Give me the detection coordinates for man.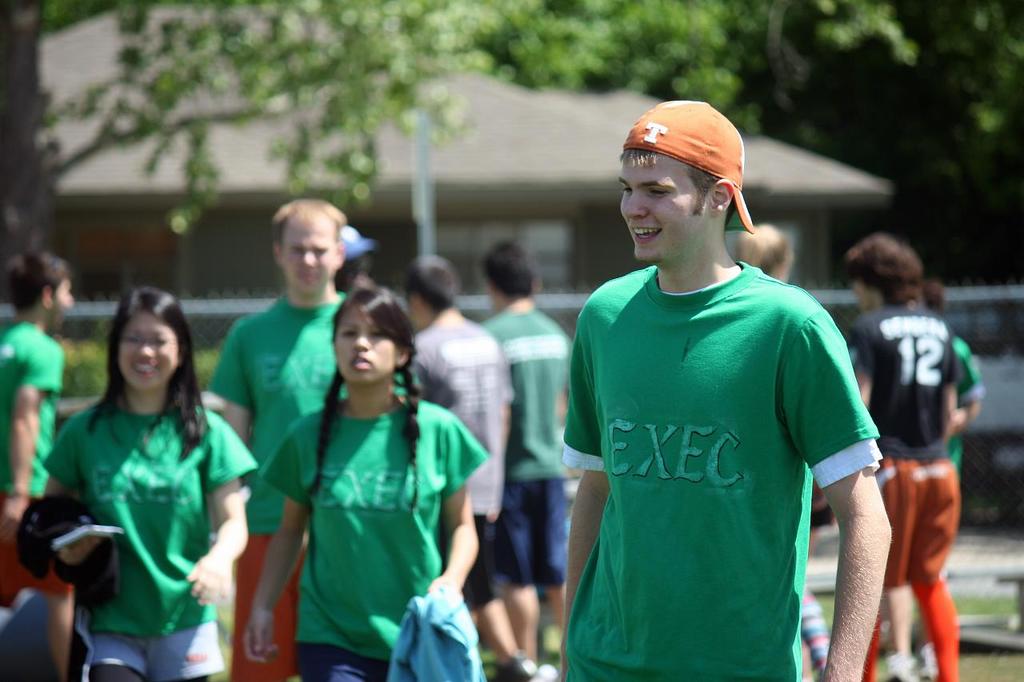
<box>482,239,578,681</box>.
